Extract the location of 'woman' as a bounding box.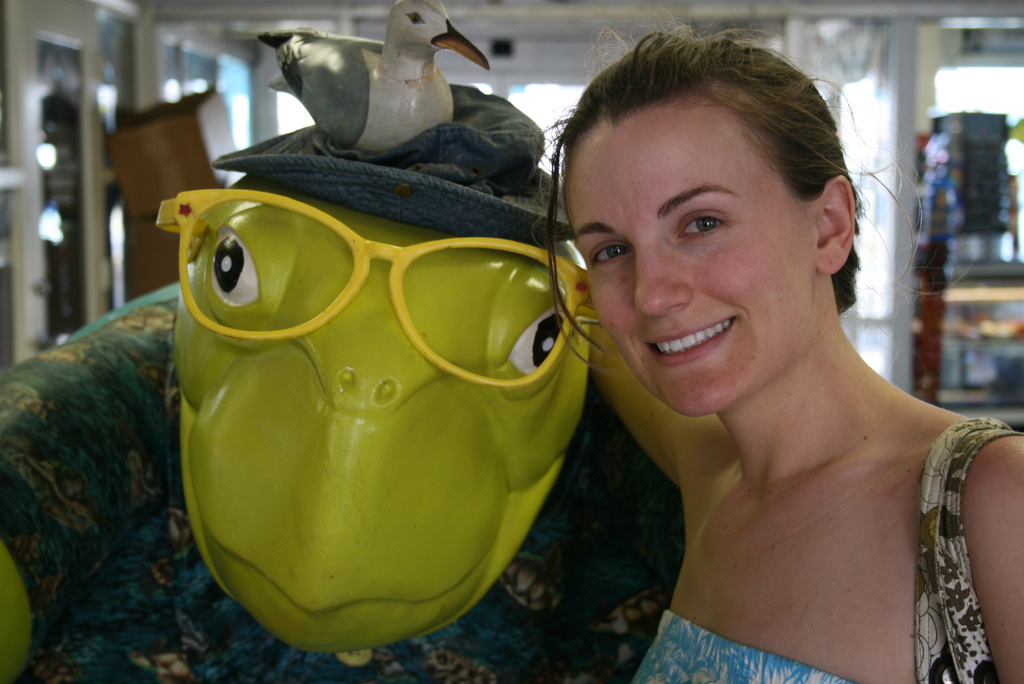
525/6/979/683.
